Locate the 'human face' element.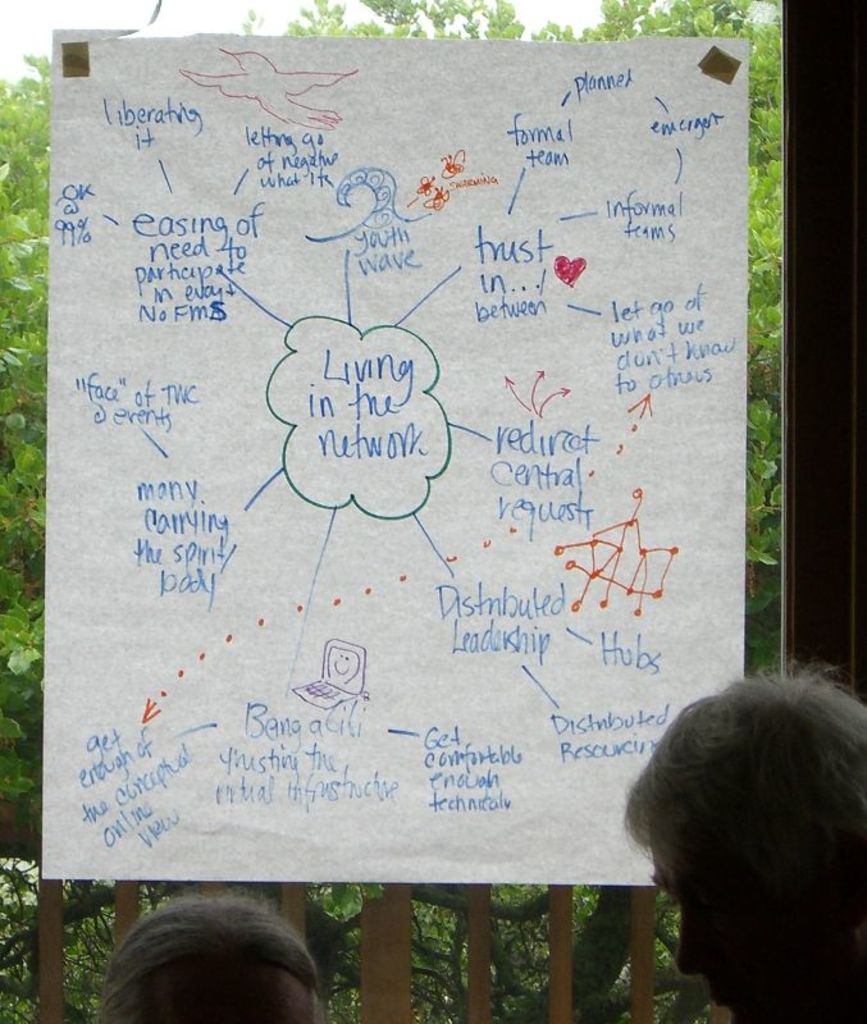
Element bbox: (x1=156, y1=959, x2=311, y2=1023).
